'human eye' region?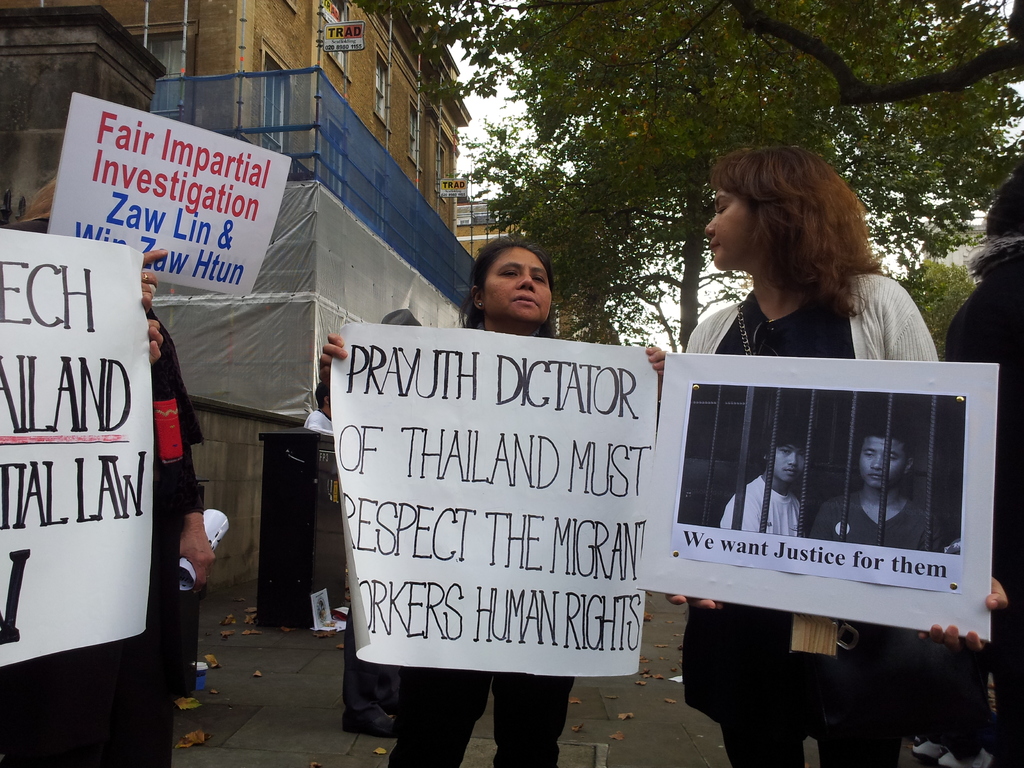
<bbox>886, 453, 899, 465</bbox>
